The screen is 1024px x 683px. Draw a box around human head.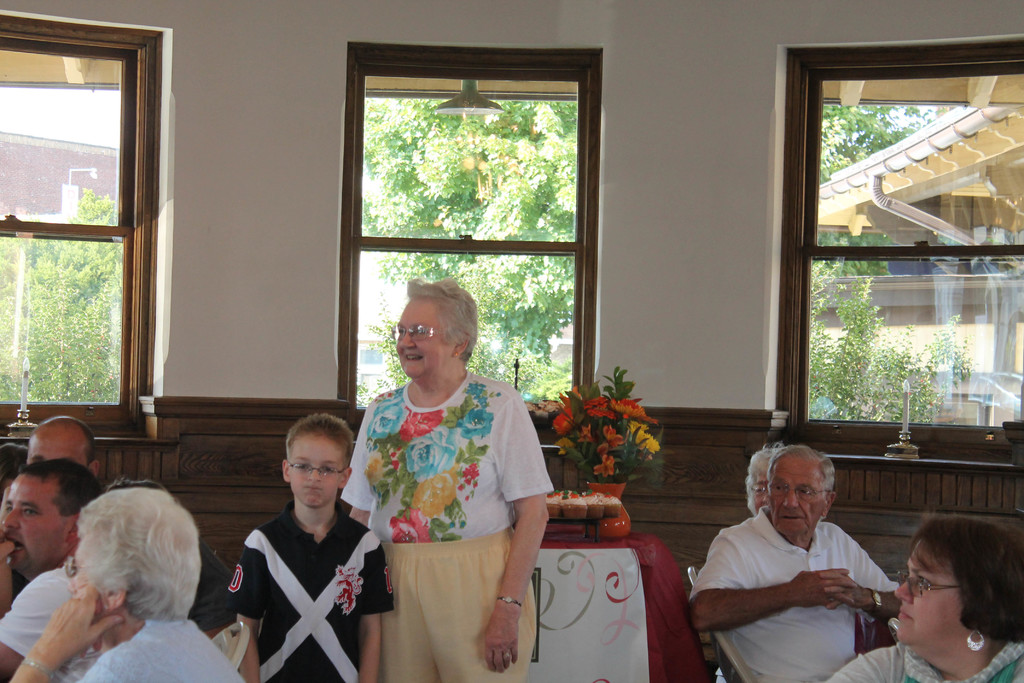
<bbox>280, 416, 354, 511</bbox>.
